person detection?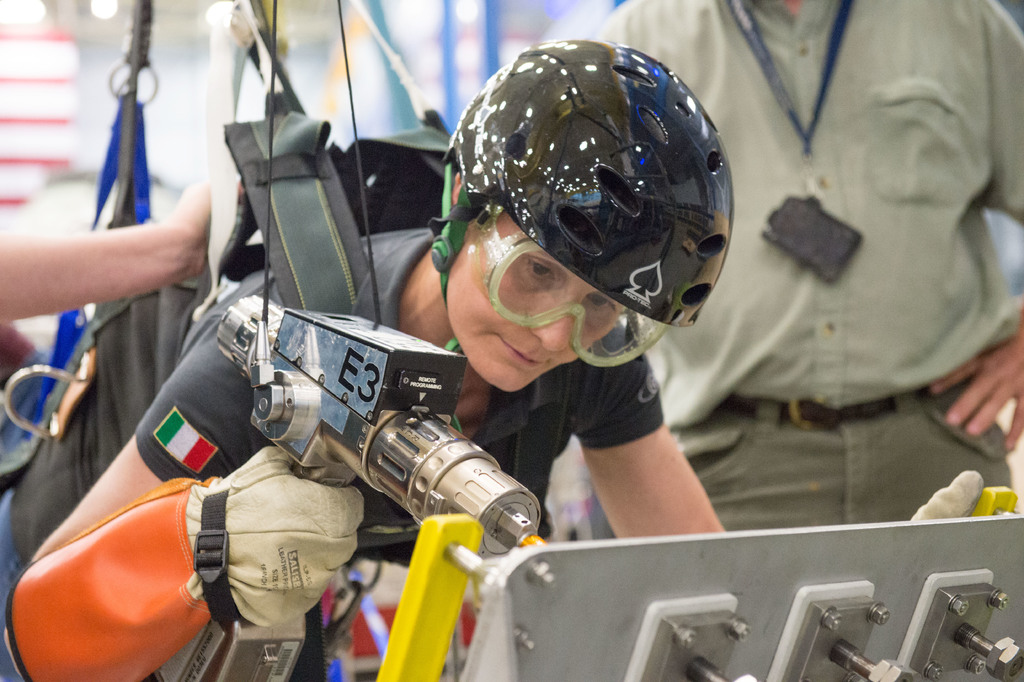
0,178,211,319
